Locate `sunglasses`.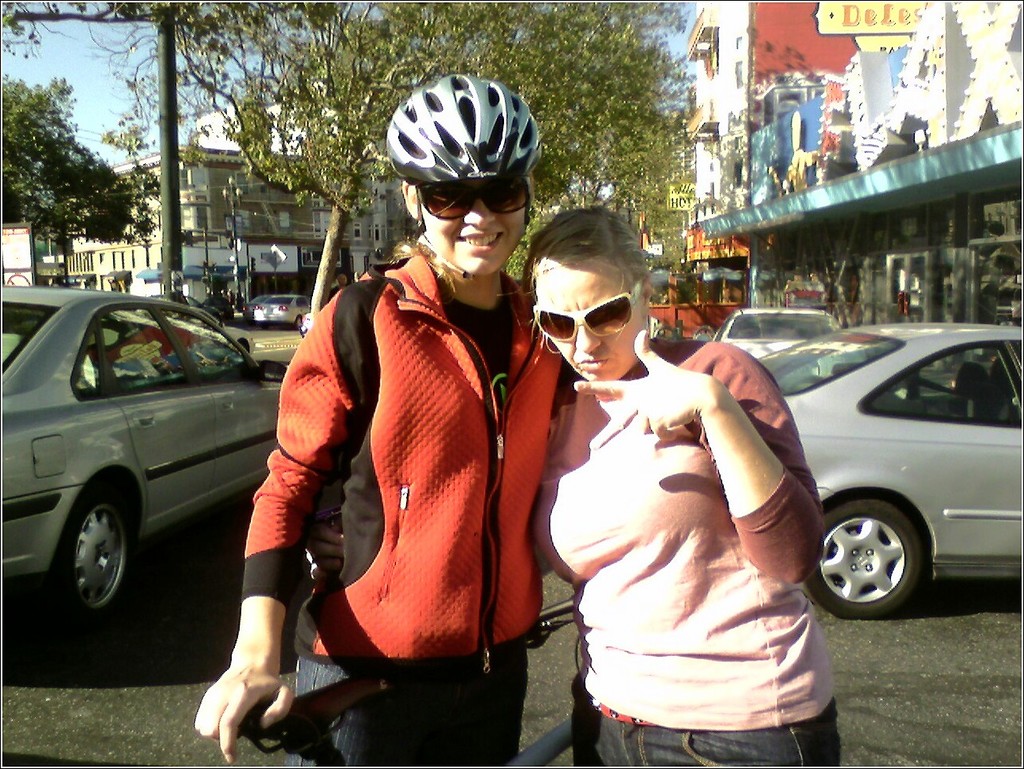
Bounding box: 531, 285, 641, 340.
